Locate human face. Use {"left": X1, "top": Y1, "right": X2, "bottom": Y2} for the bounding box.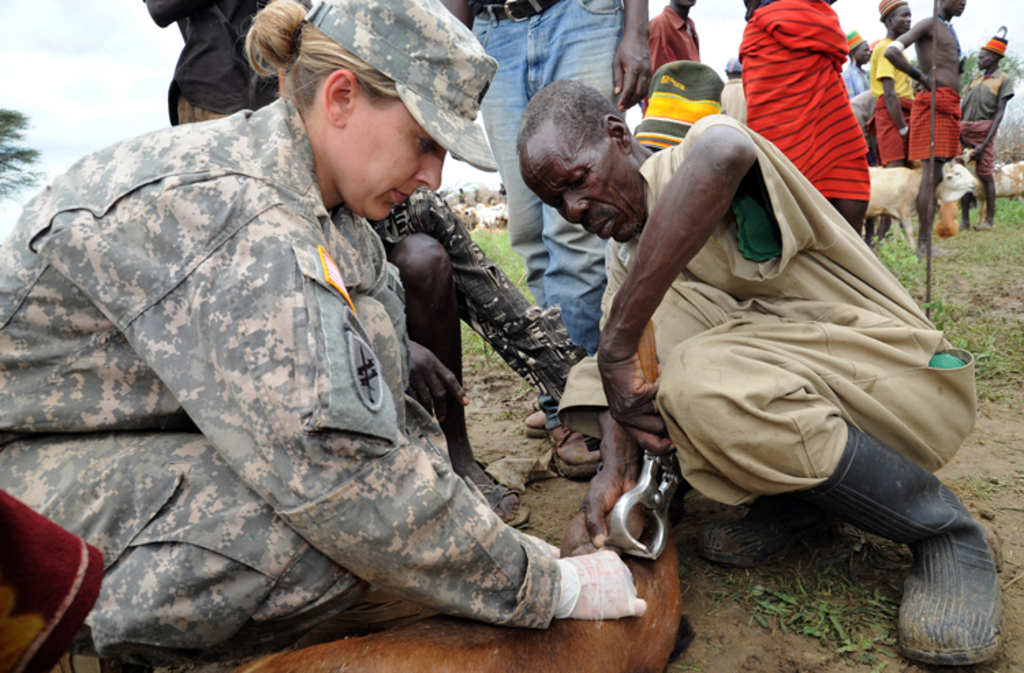
{"left": 889, "top": 0, "right": 916, "bottom": 23}.
